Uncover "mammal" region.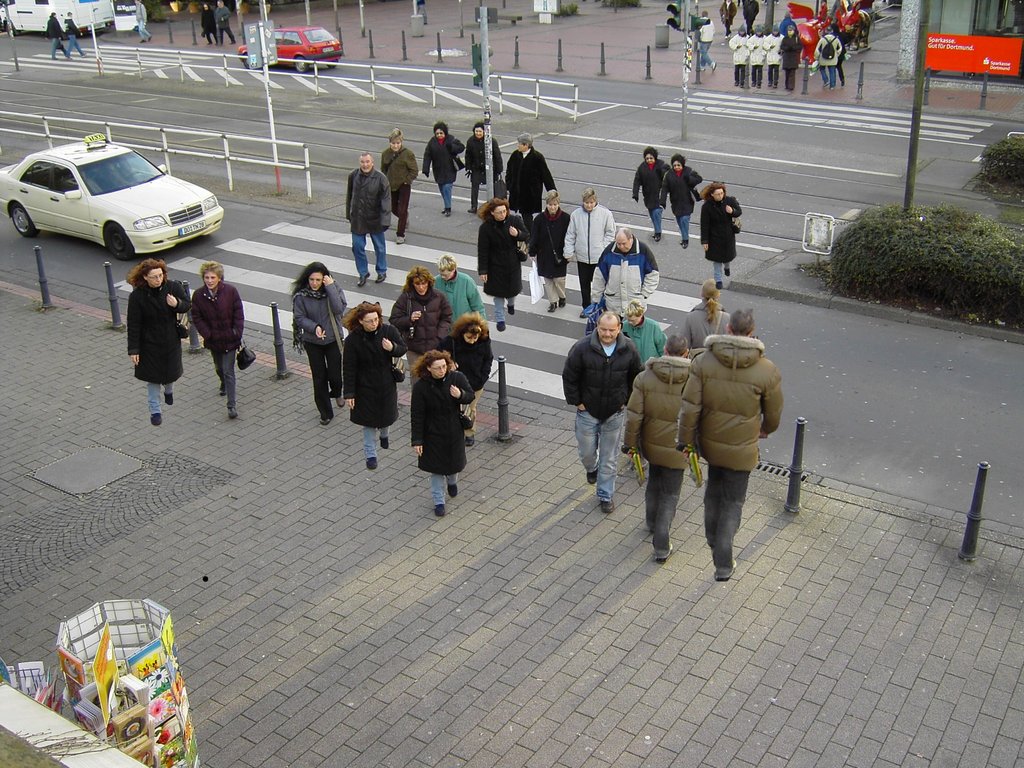
Uncovered: (759,27,786,77).
